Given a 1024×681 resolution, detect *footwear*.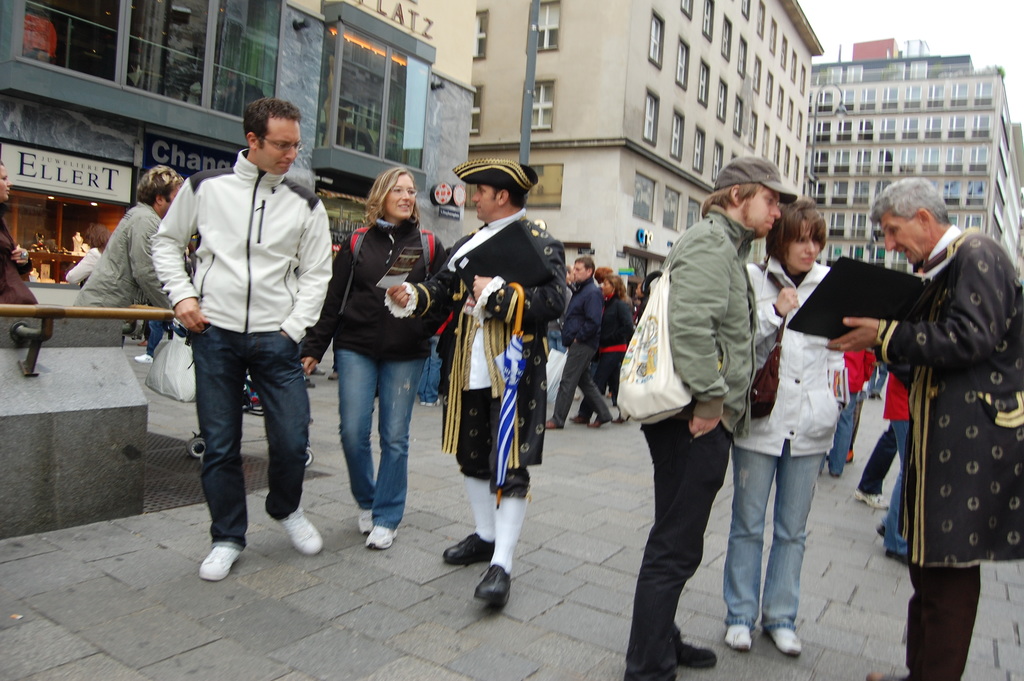
{"left": 856, "top": 671, "right": 931, "bottom": 680}.
